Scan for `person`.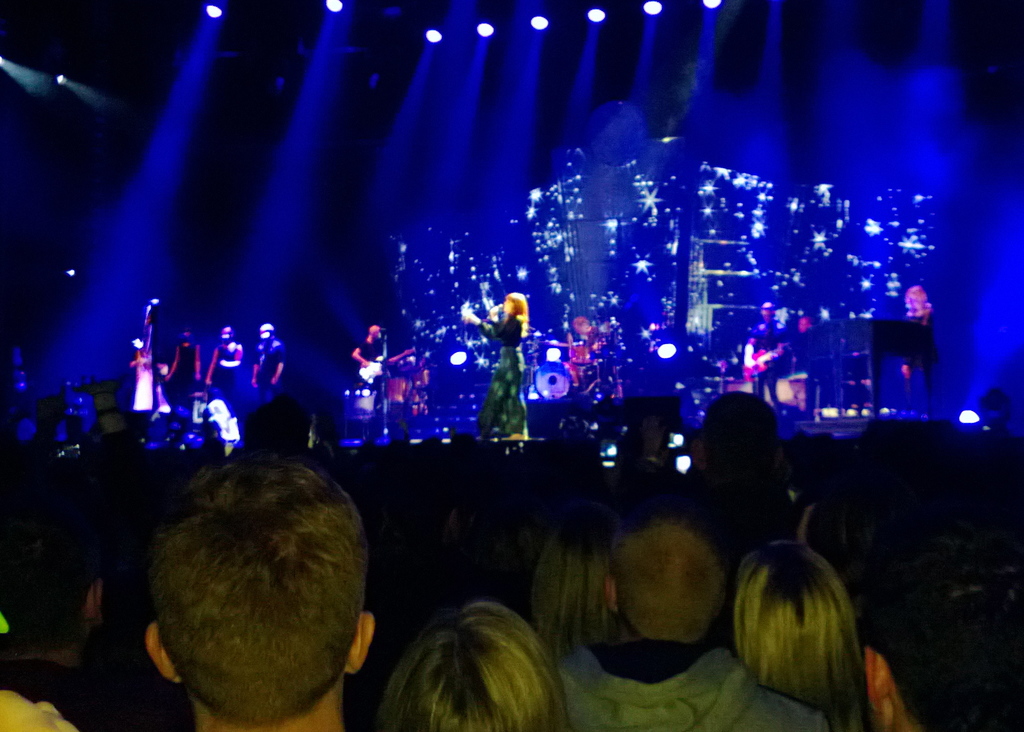
Scan result: box=[124, 430, 383, 731].
